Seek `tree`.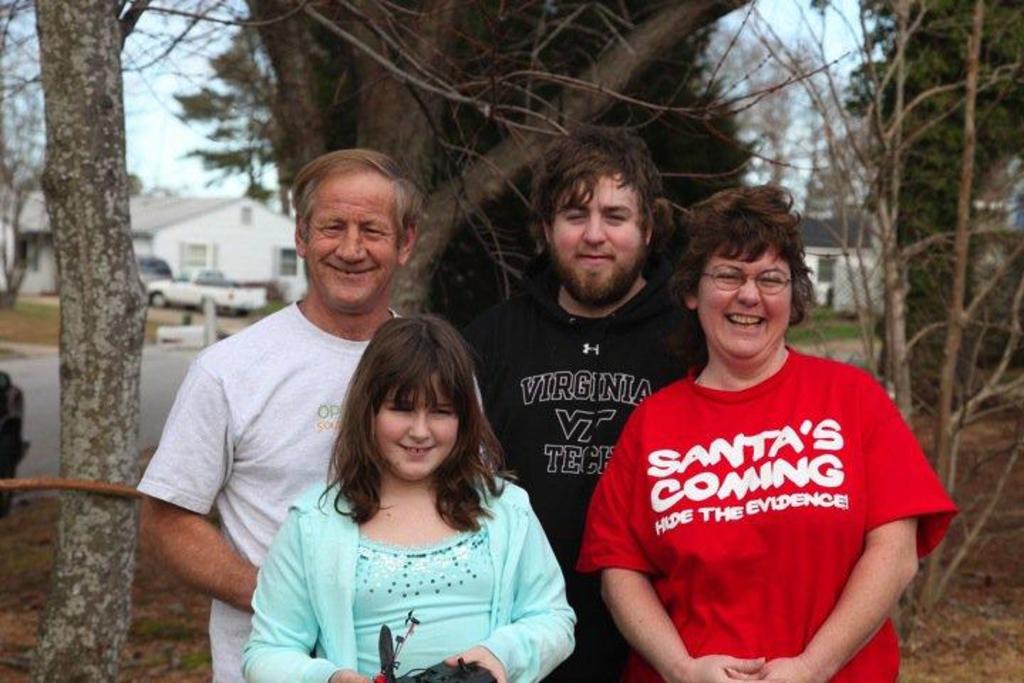
bbox=[34, 0, 142, 682].
